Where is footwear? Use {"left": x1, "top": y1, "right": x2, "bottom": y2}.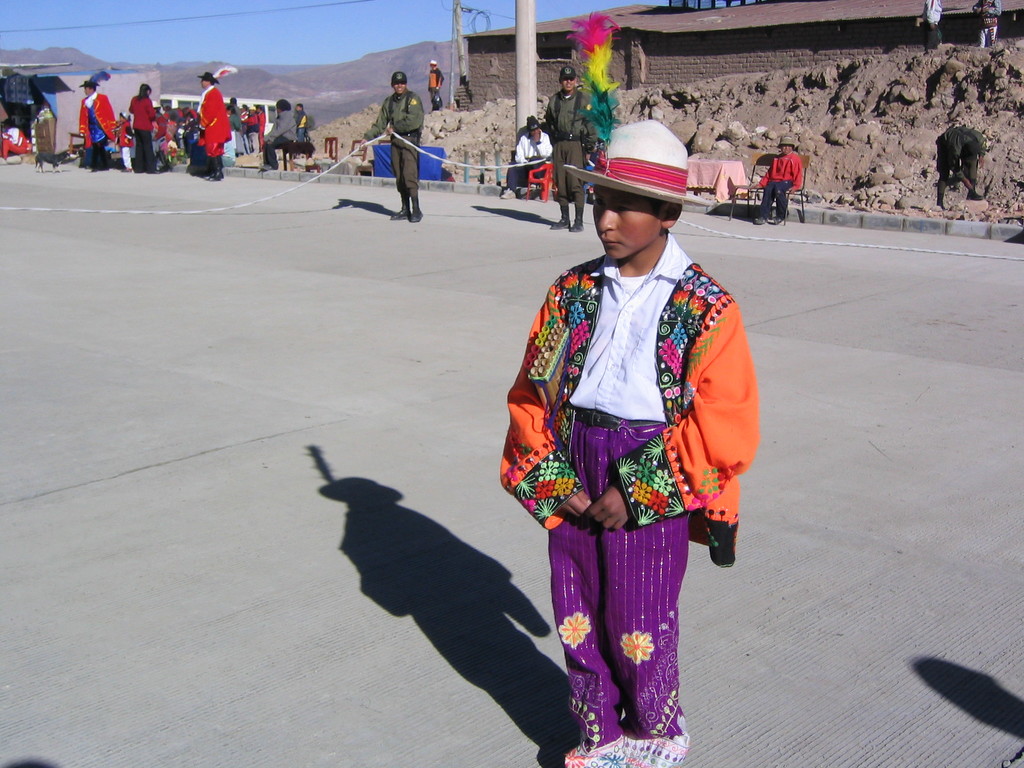
{"left": 210, "top": 159, "right": 226, "bottom": 173}.
